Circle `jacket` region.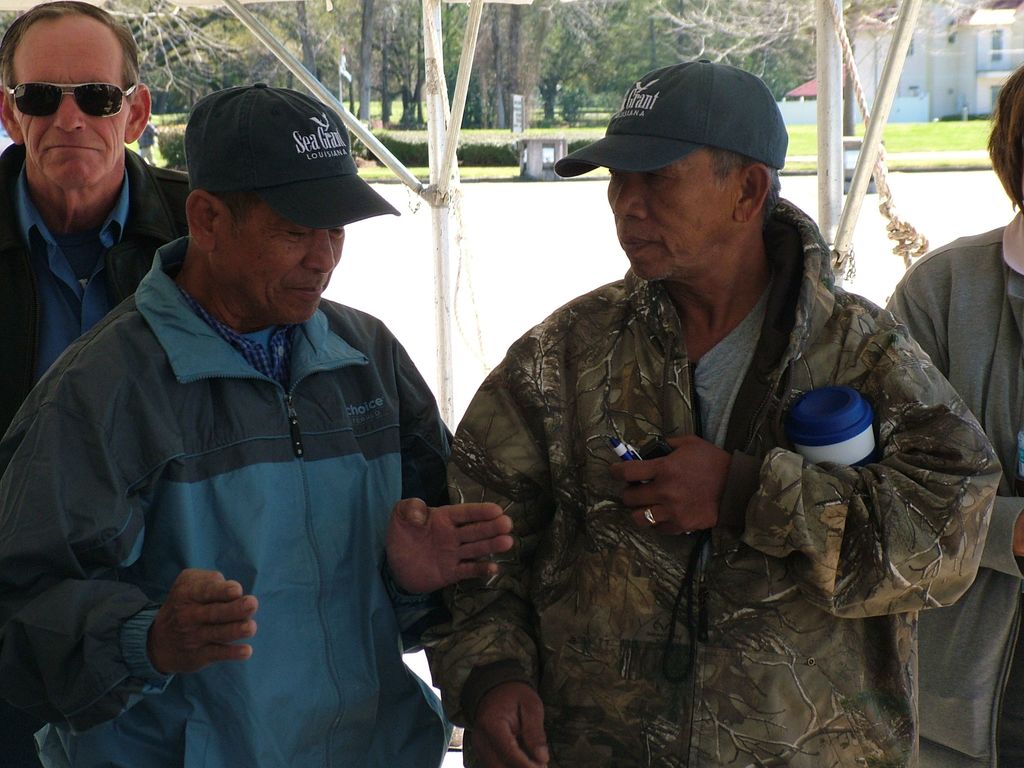
Region: bbox=[3, 179, 472, 739].
